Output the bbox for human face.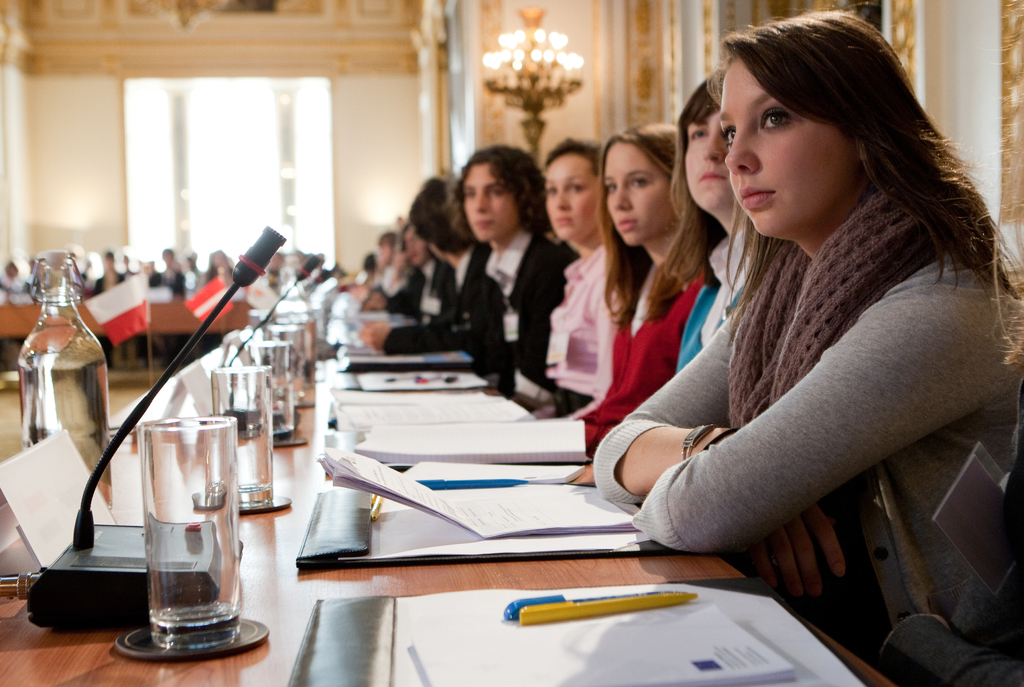
region(721, 56, 866, 236).
